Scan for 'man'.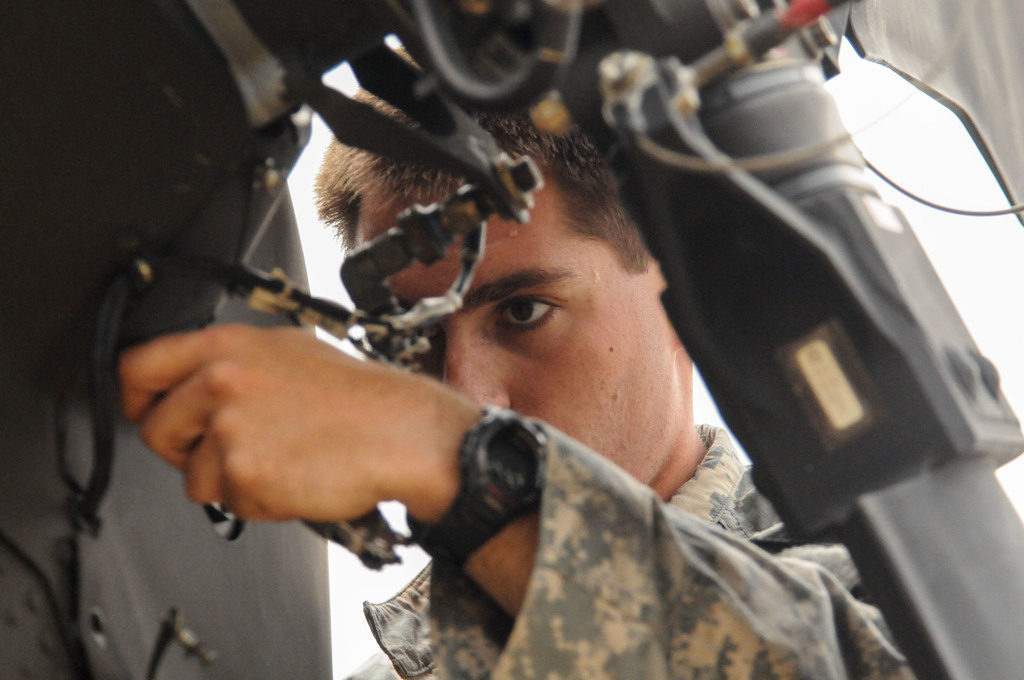
Scan result: rect(51, 68, 943, 644).
